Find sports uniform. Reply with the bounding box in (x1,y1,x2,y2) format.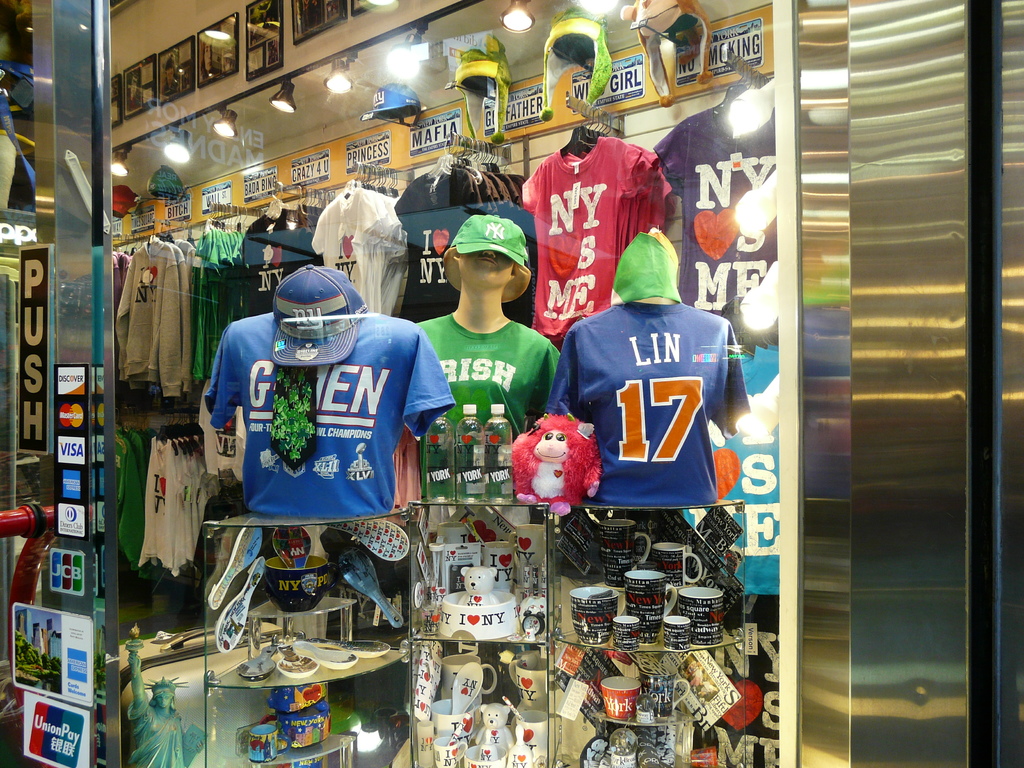
(205,259,456,518).
